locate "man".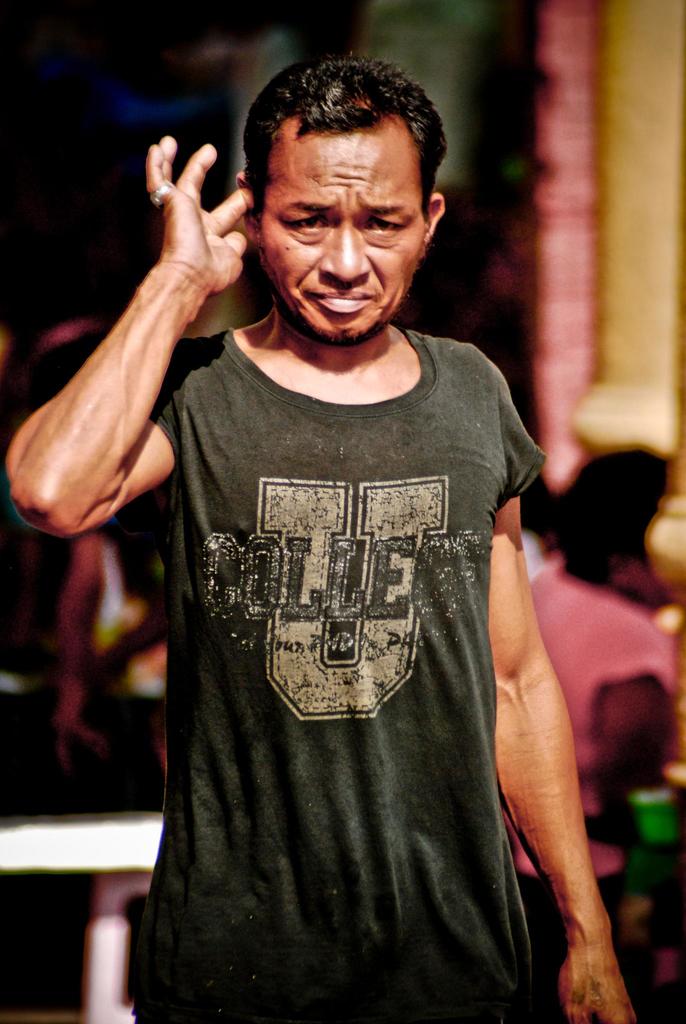
Bounding box: {"left": 11, "top": 60, "right": 640, "bottom": 1023}.
